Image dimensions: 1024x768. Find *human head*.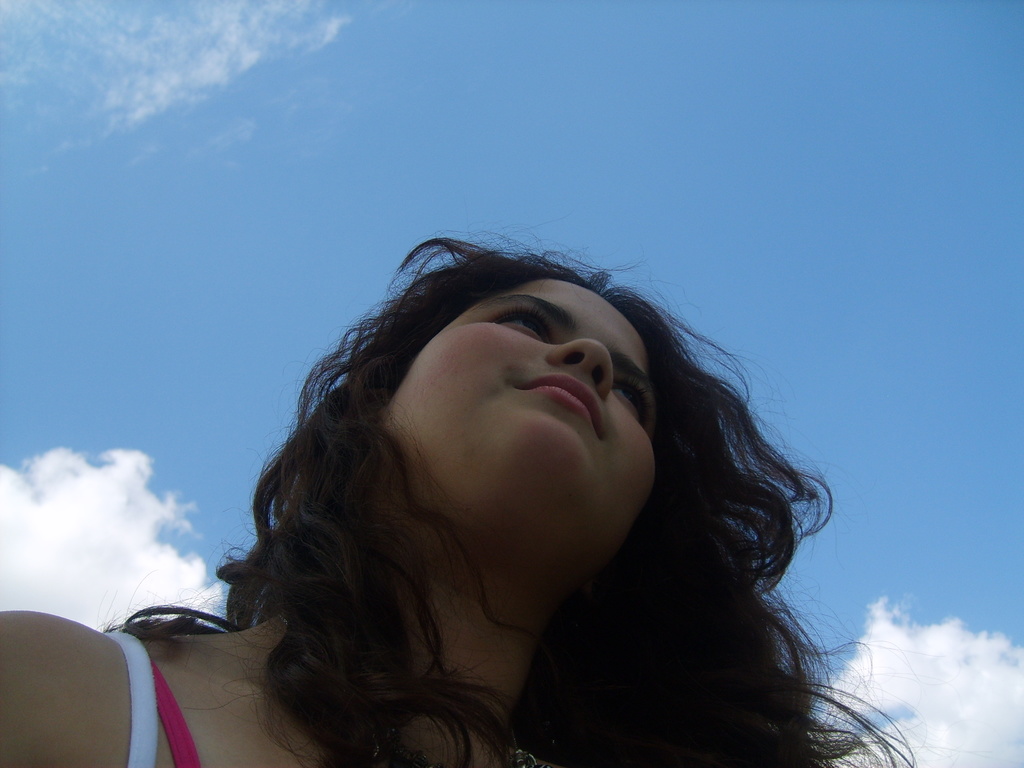
(x1=368, y1=265, x2=657, y2=561).
